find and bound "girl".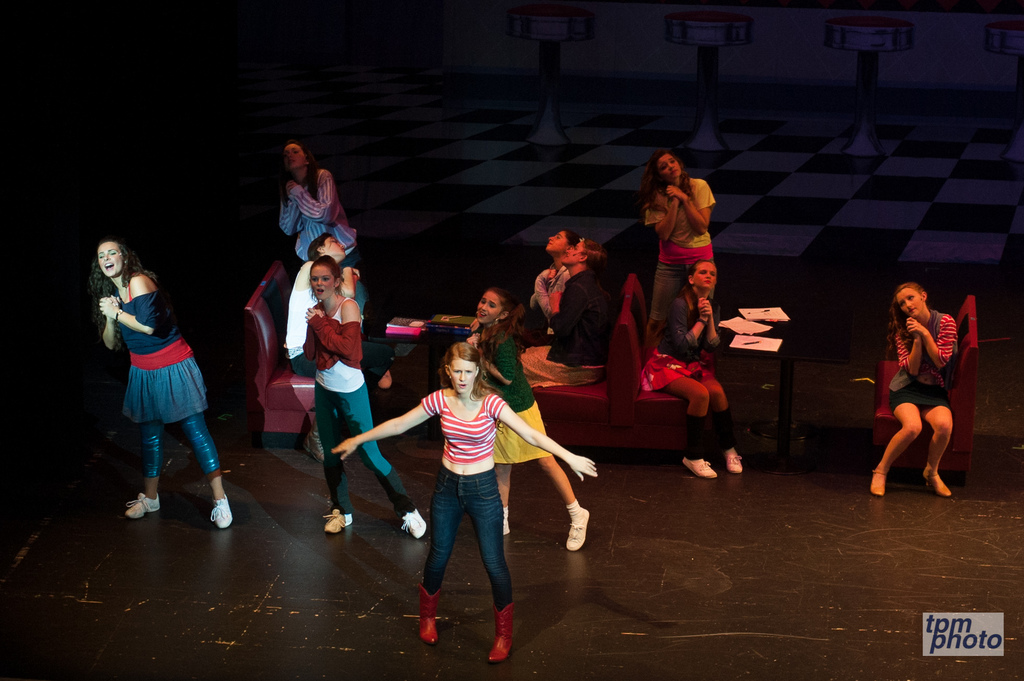
Bound: {"x1": 467, "y1": 284, "x2": 589, "y2": 548}.
